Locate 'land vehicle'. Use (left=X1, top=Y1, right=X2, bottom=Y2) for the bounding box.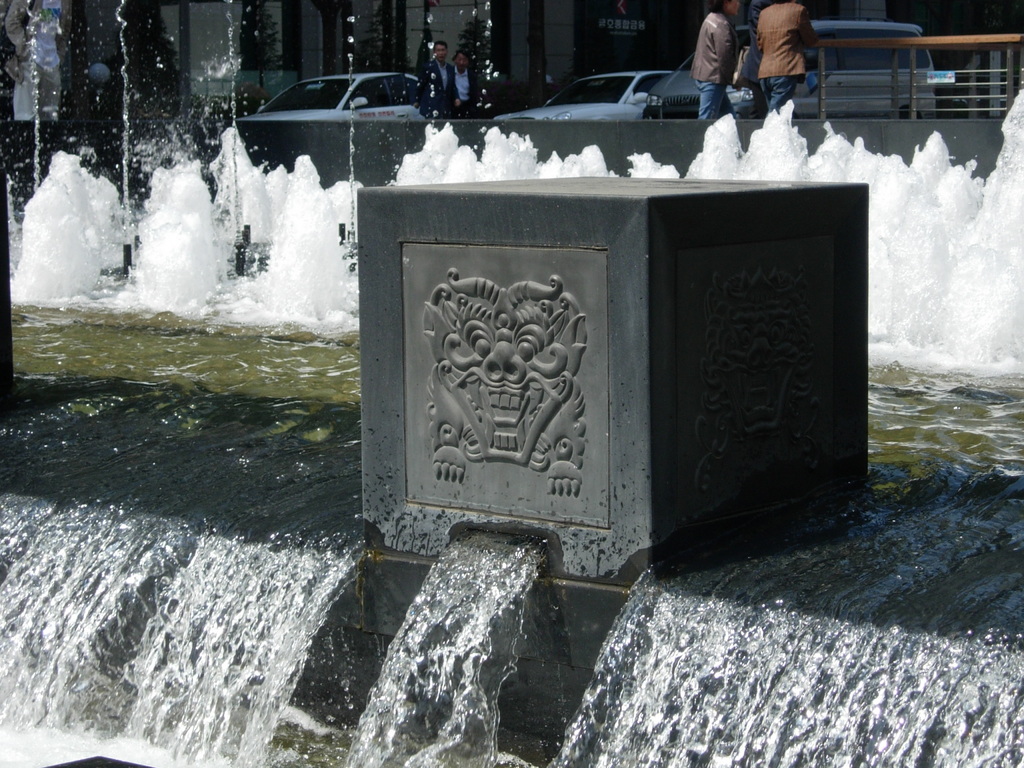
(left=498, top=70, right=673, bottom=122).
